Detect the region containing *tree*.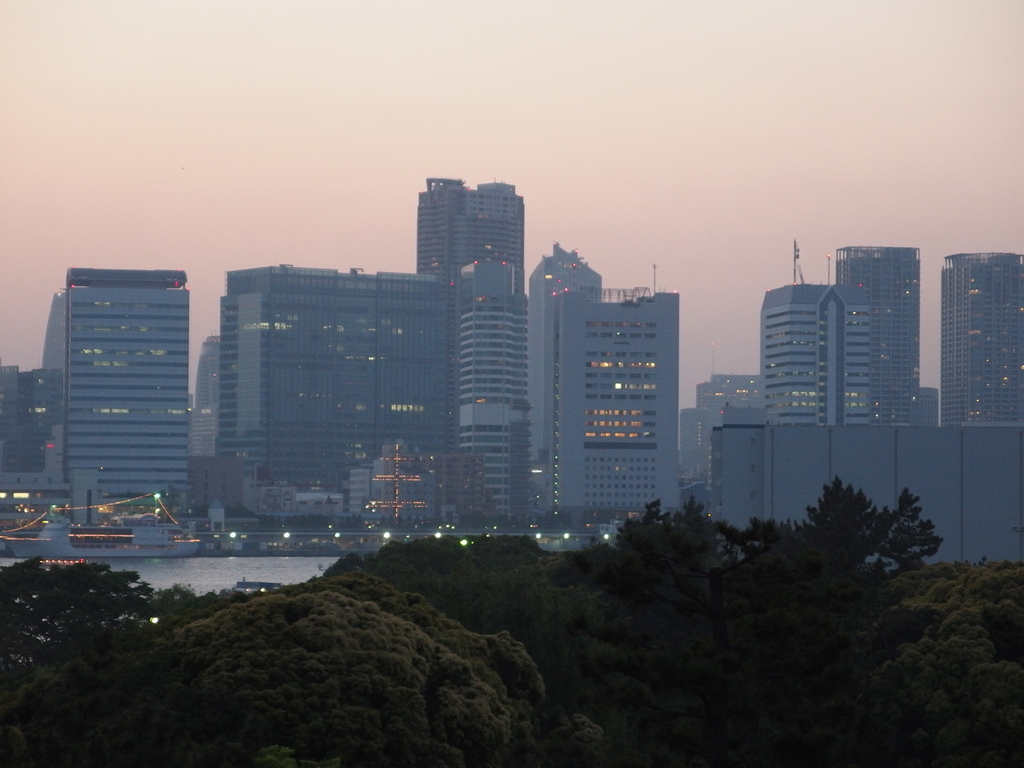
bbox=[556, 502, 805, 767].
